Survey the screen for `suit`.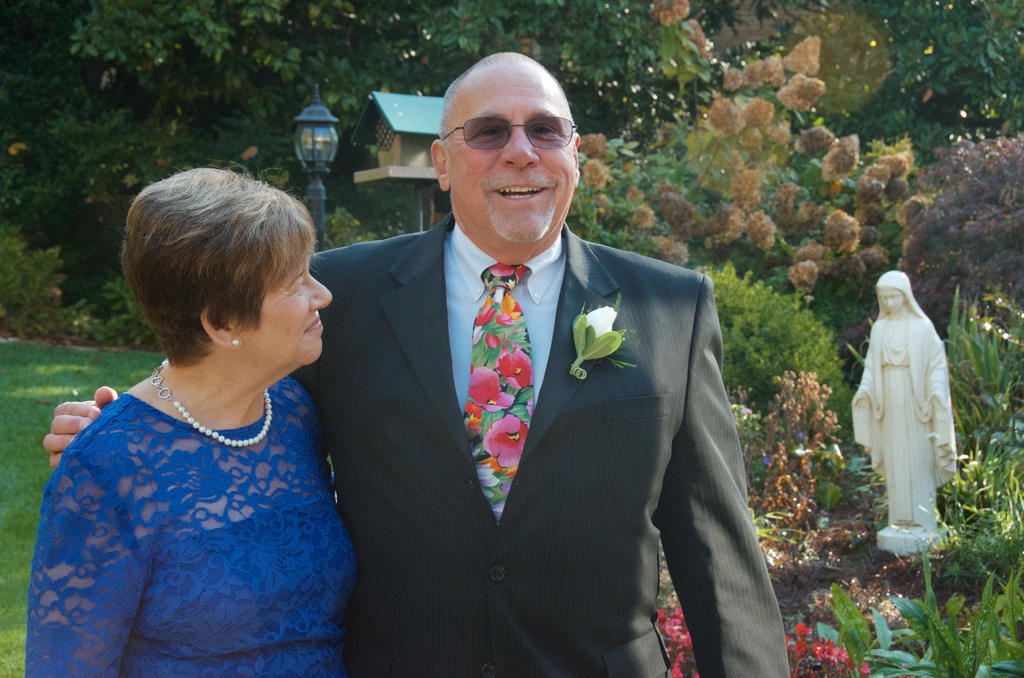
Survey found: {"x1": 310, "y1": 124, "x2": 743, "y2": 660}.
